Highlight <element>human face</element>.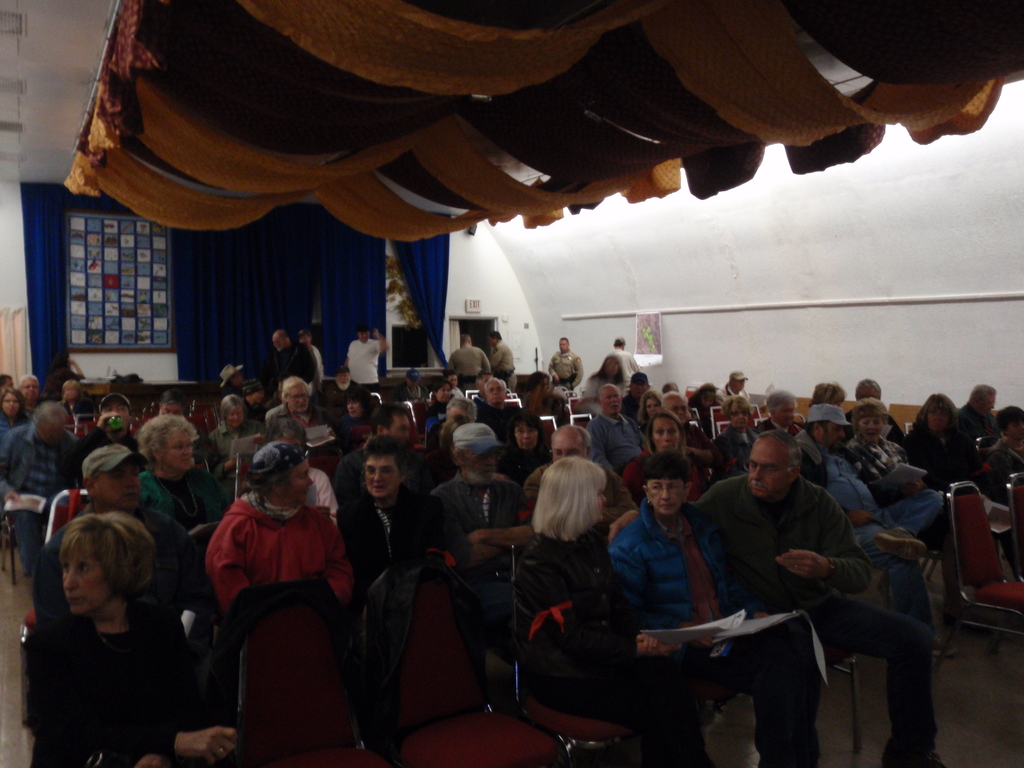
Highlighted region: (x1=604, y1=387, x2=620, y2=414).
